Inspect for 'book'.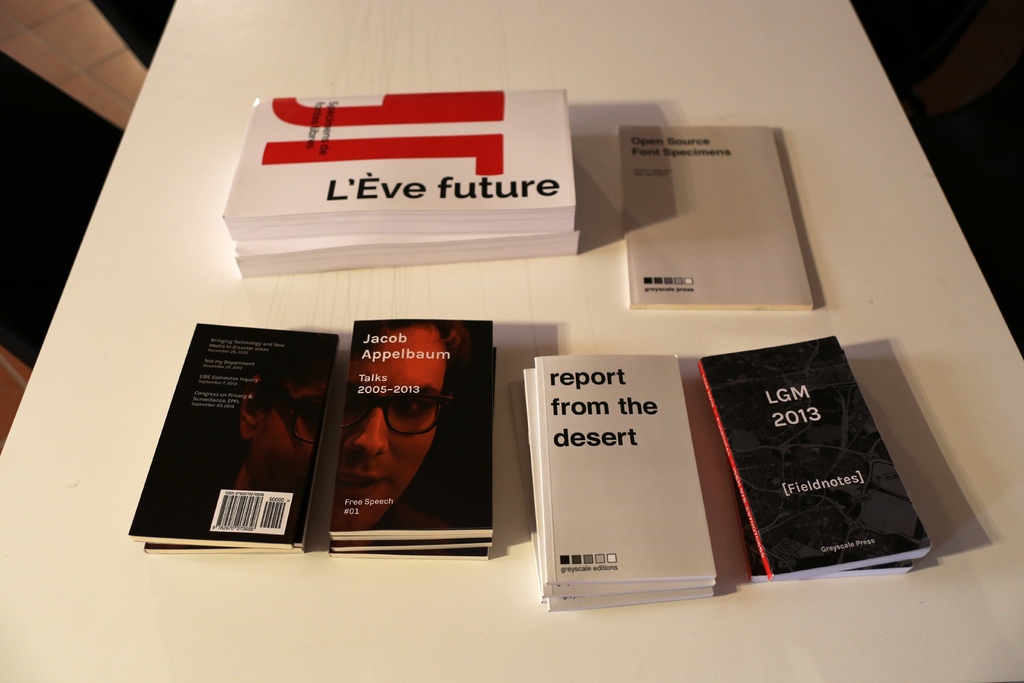
Inspection: bbox=(232, 231, 581, 281).
